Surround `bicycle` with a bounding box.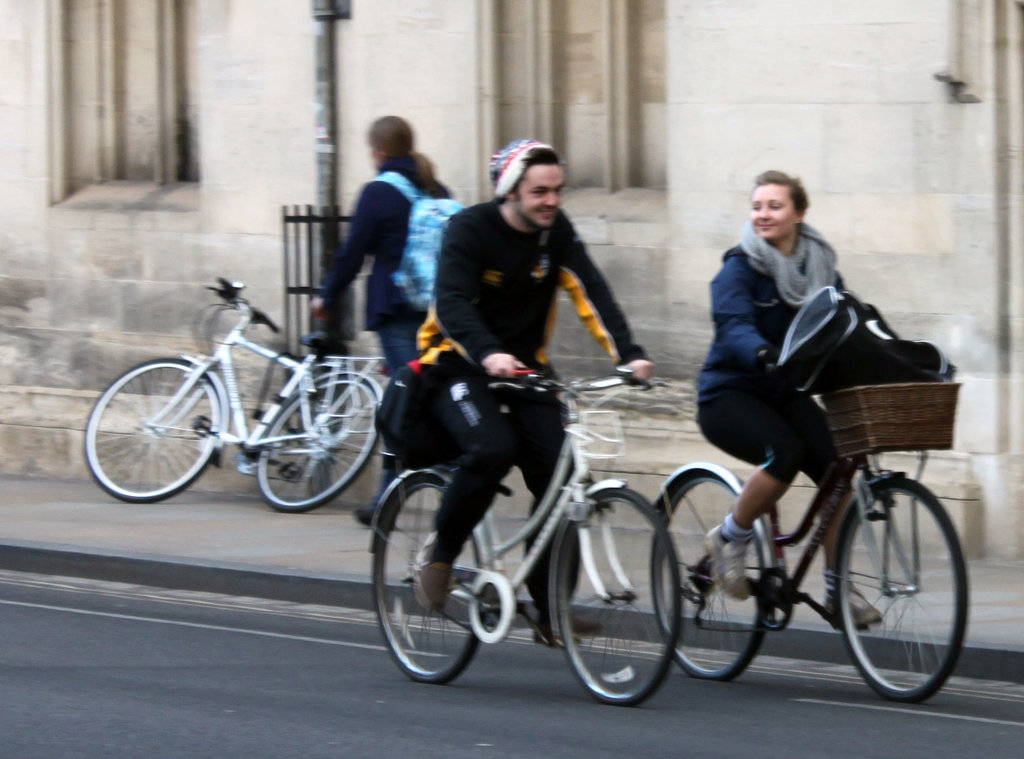
left=86, top=268, right=397, bottom=522.
